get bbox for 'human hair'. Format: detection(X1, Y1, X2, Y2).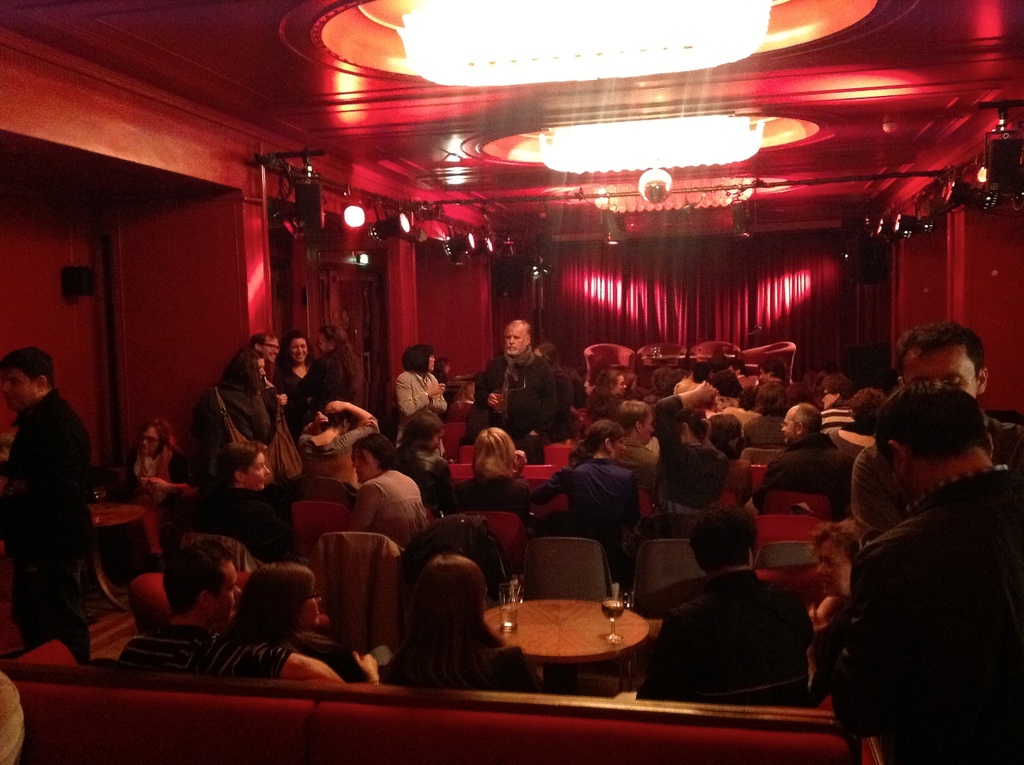
detection(221, 560, 306, 654).
